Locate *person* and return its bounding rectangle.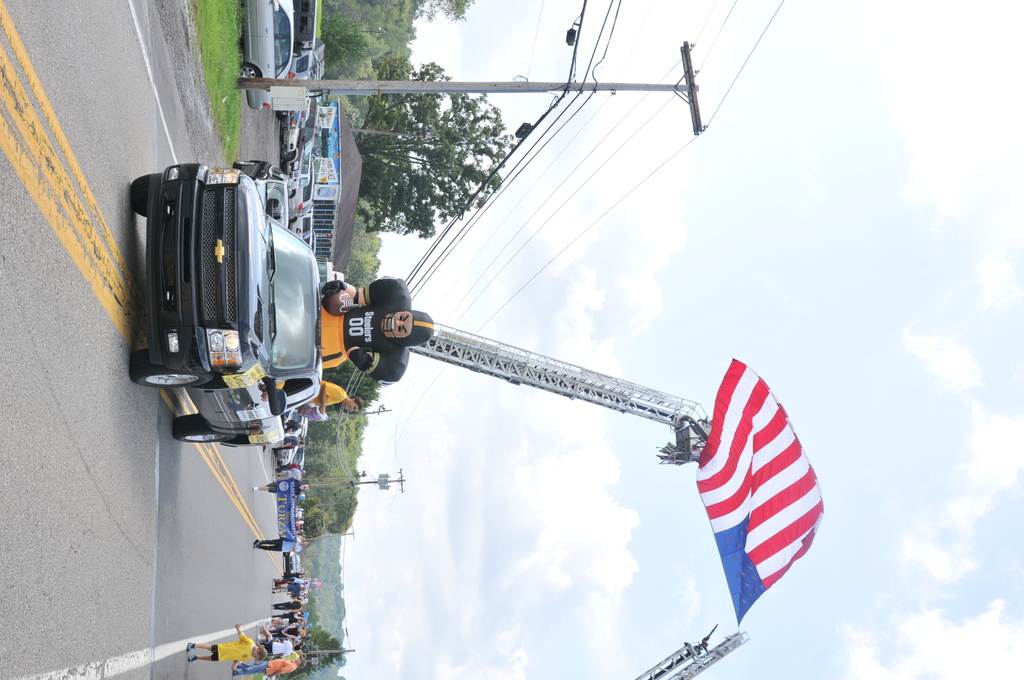
l=306, t=378, r=366, b=414.
